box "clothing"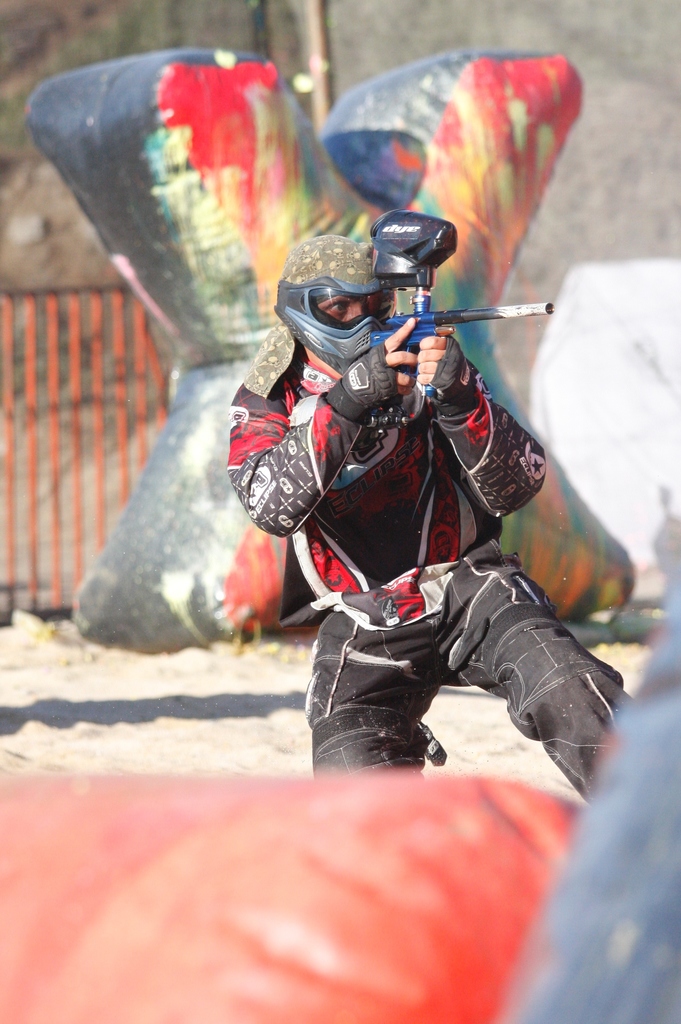
244/279/584/741
